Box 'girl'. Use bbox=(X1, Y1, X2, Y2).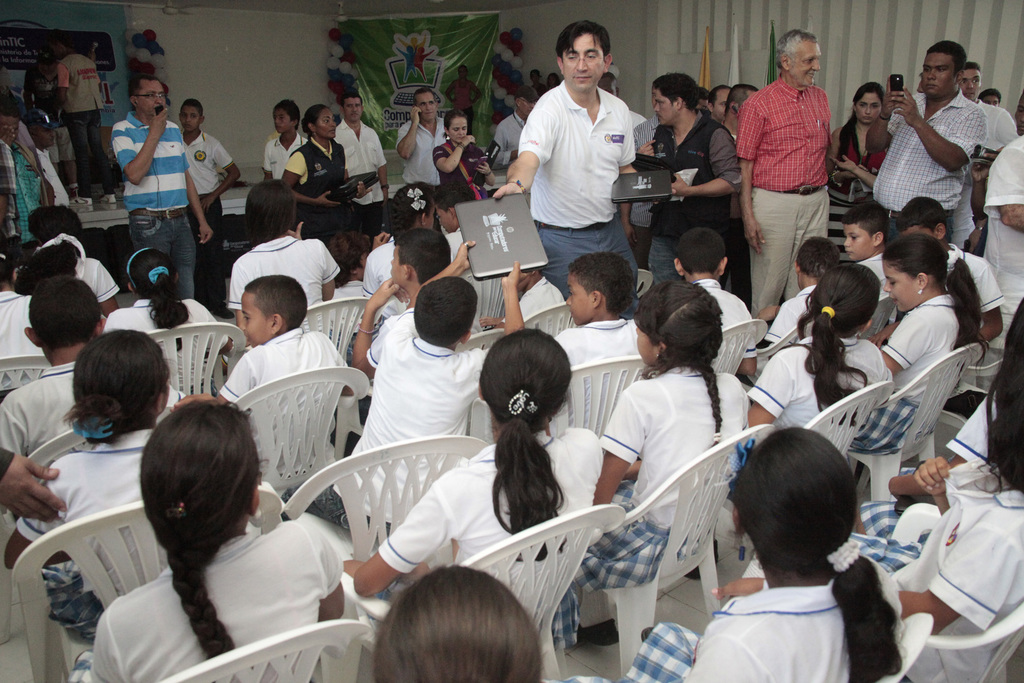
bbox=(551, 426, 905, 682).
